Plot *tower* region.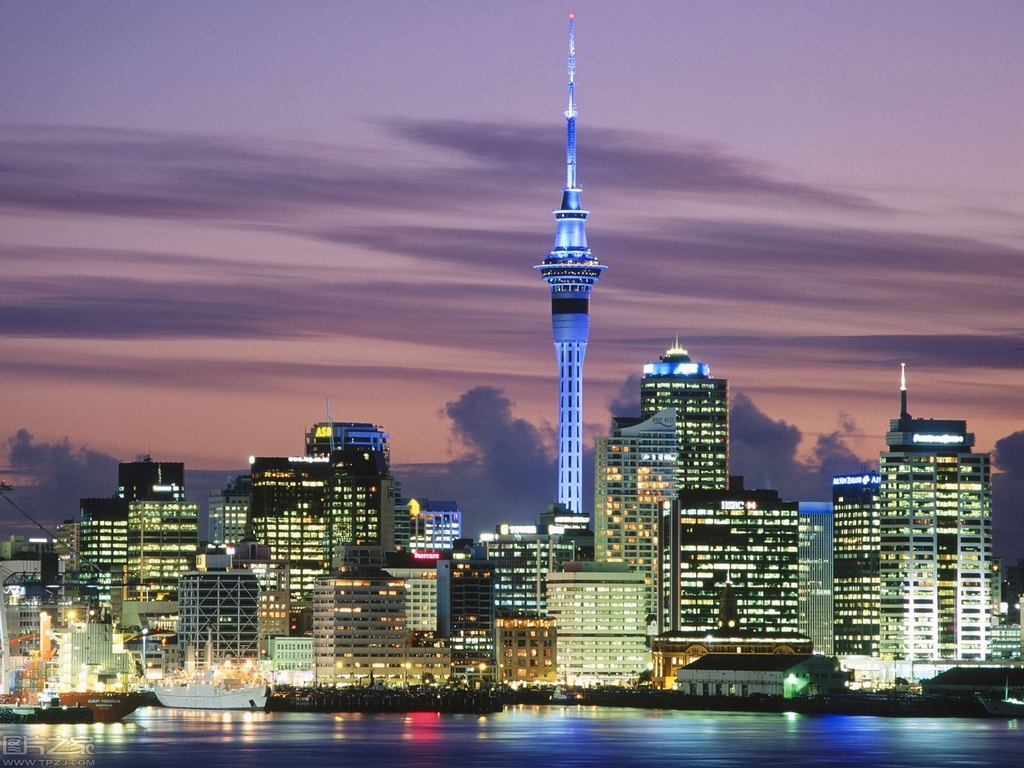
Plotted at <bbox>484, 525, 580, 610</bbox>.
